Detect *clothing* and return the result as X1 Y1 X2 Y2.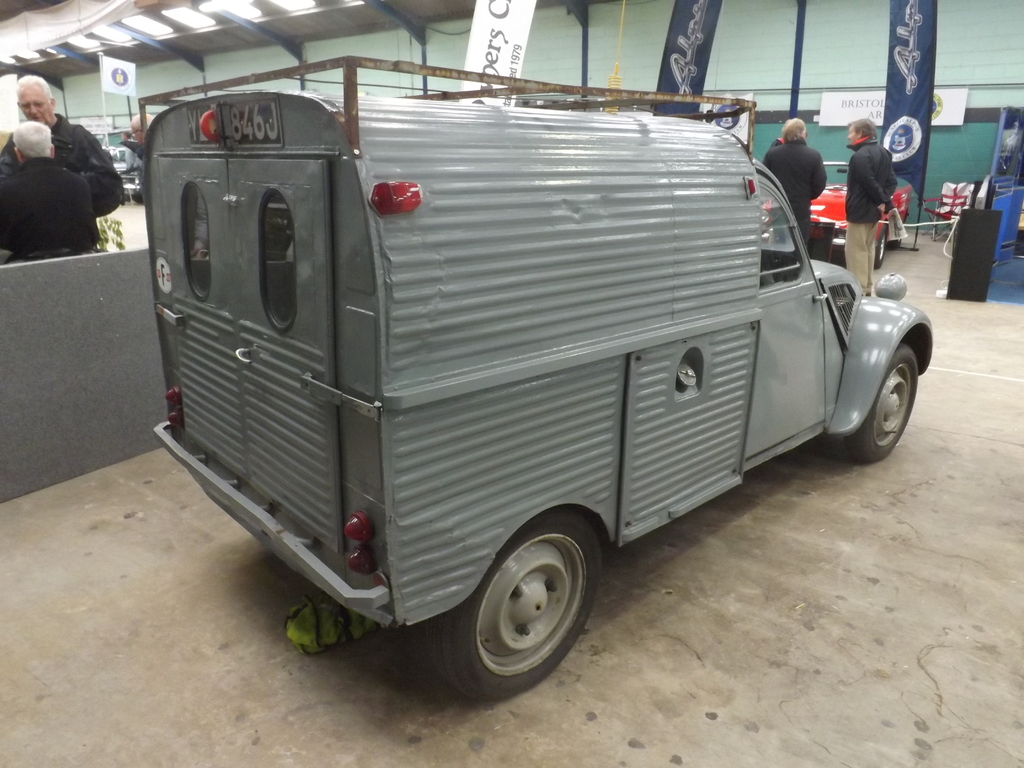
760 142 829 244.
